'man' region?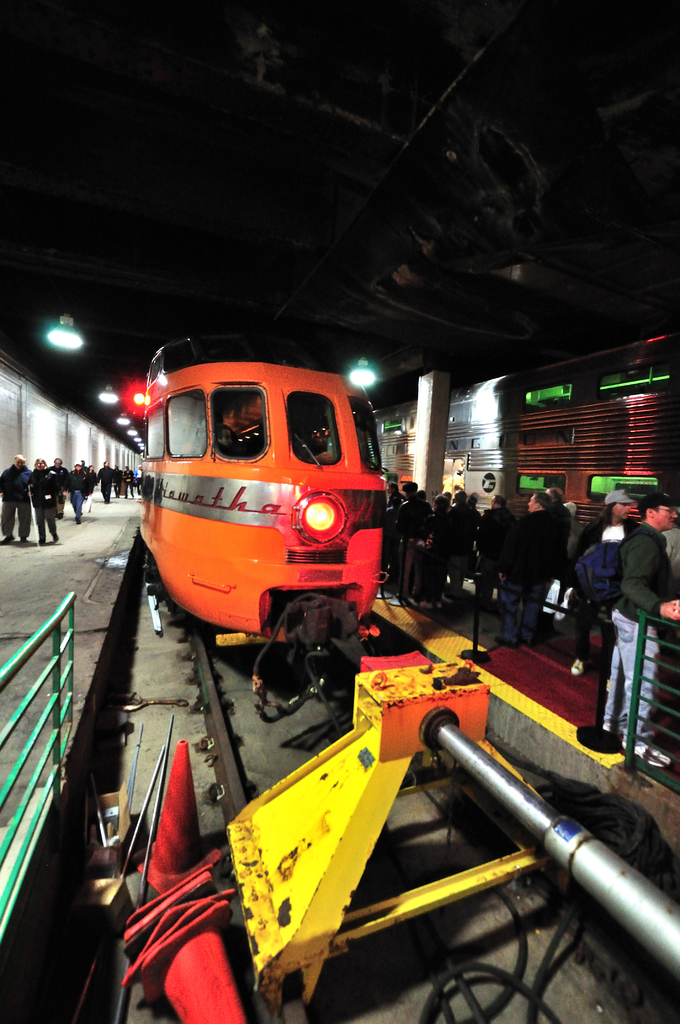
x1=70, y1=466, x2=96, y2=511
